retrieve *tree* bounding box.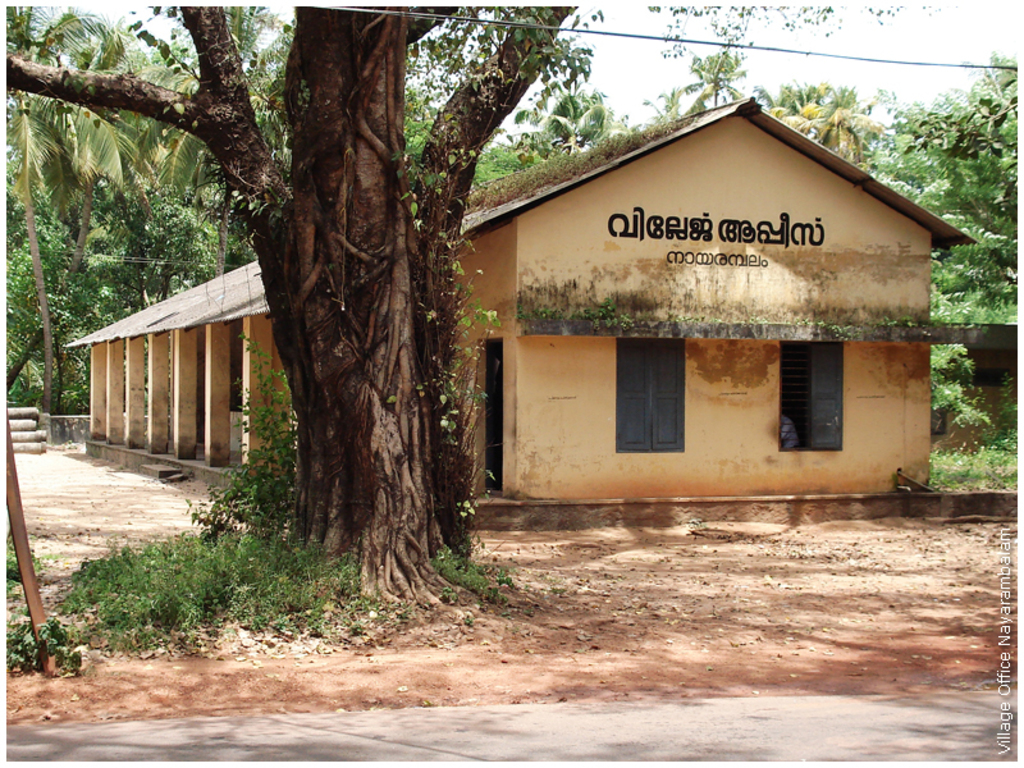
Bounding box: x1=0 y1=0 x2=957 y2=602.
